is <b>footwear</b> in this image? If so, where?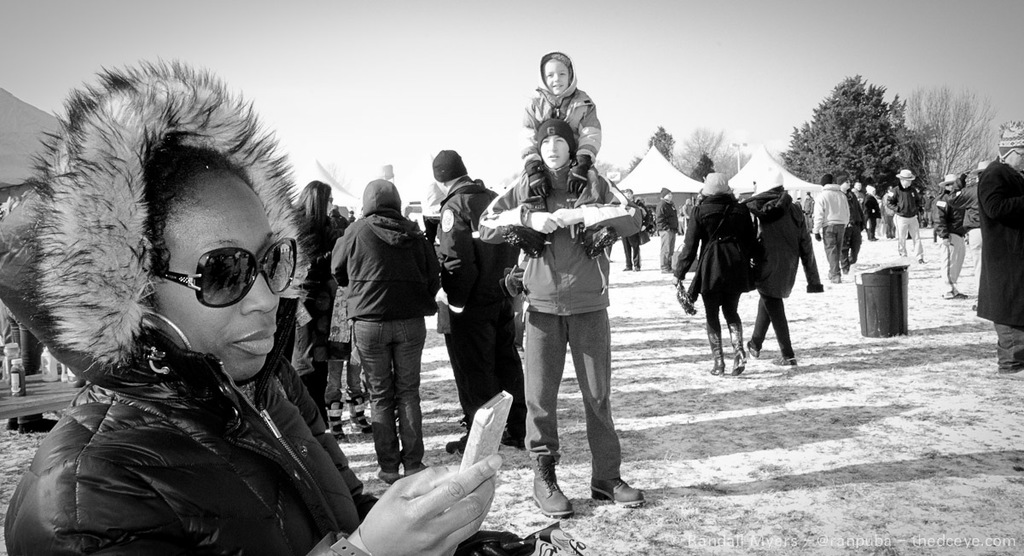
Yes, at 729:321:746:375.
